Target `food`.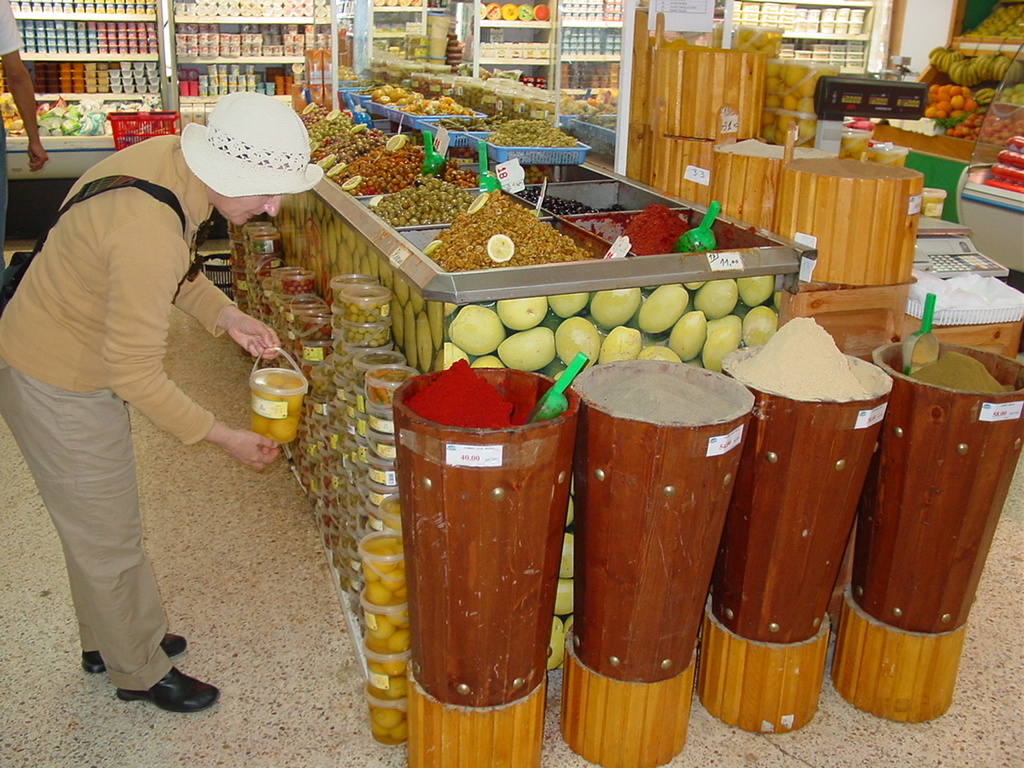
Target region: region(590, 370, 738, 422).
